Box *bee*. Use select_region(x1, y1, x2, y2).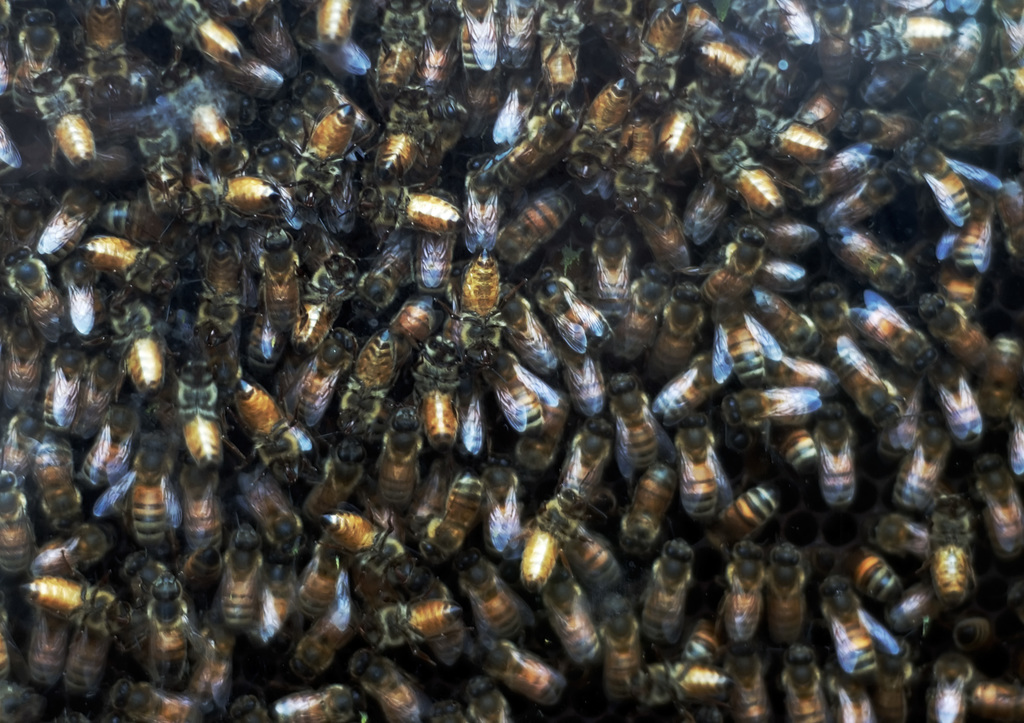
select_region(892, 402, 963, 519).
